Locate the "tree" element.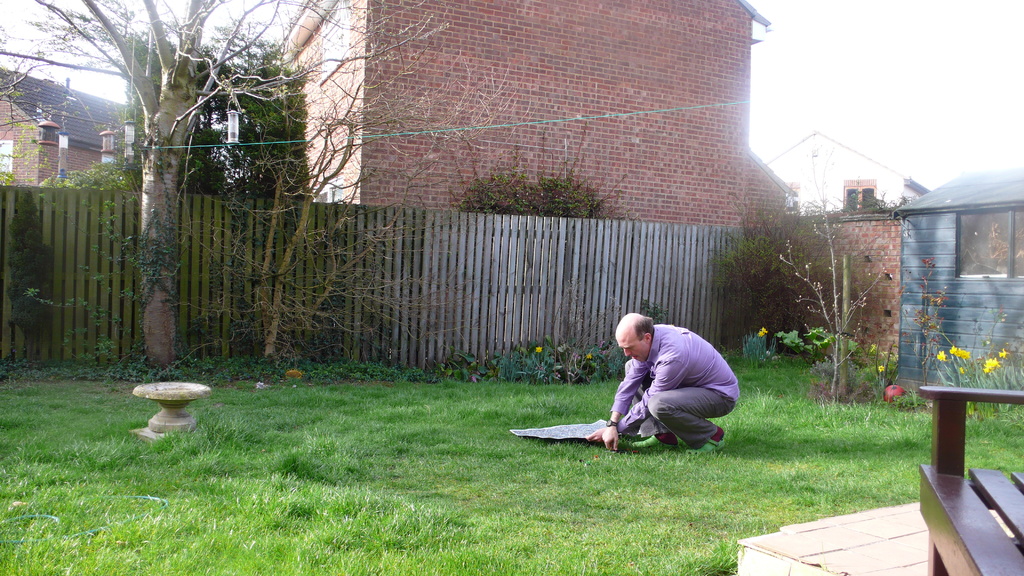
Element bbox: (125,40,325,209).
